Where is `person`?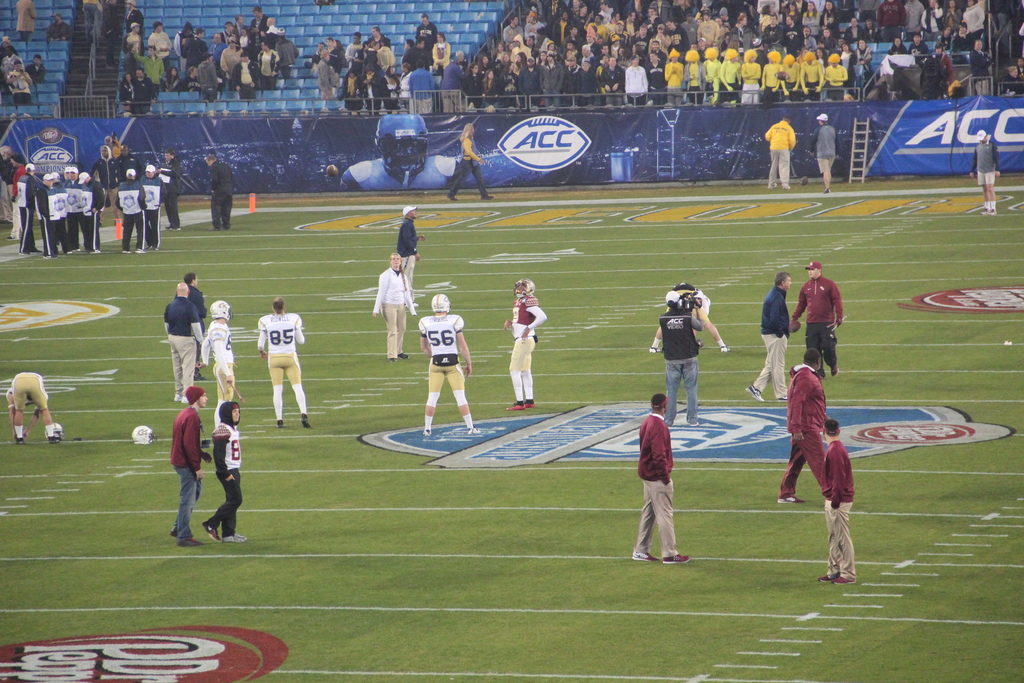
(left=776, top=345, right=833, bottom=506).
